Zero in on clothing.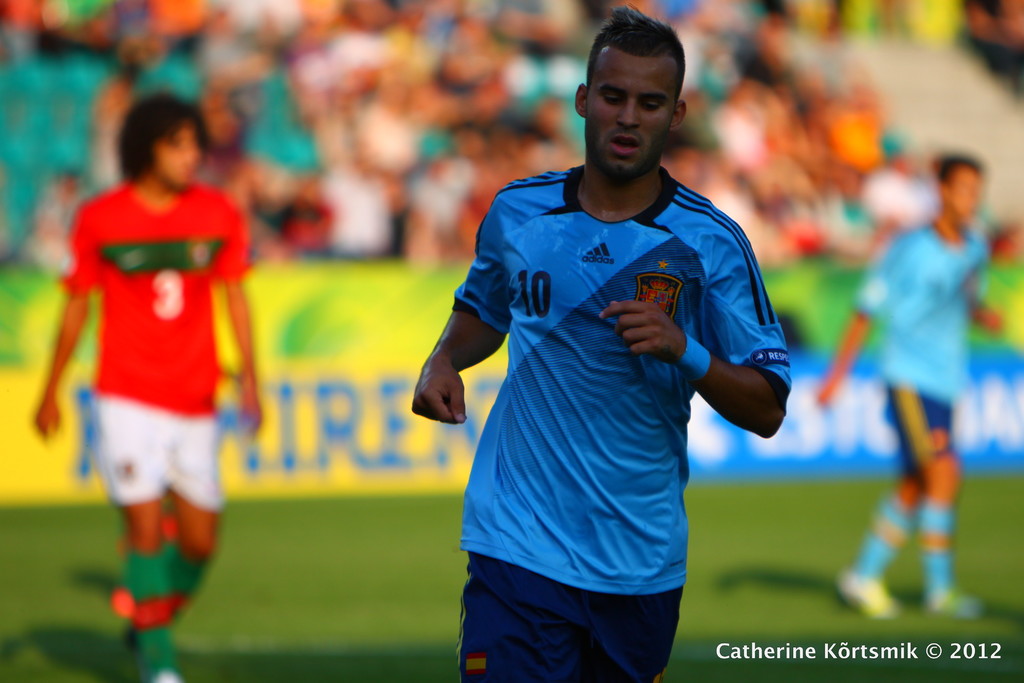
Zeroed in: {"x1": 440, "y1": 131, "x2": 766, "y2": 638}.
